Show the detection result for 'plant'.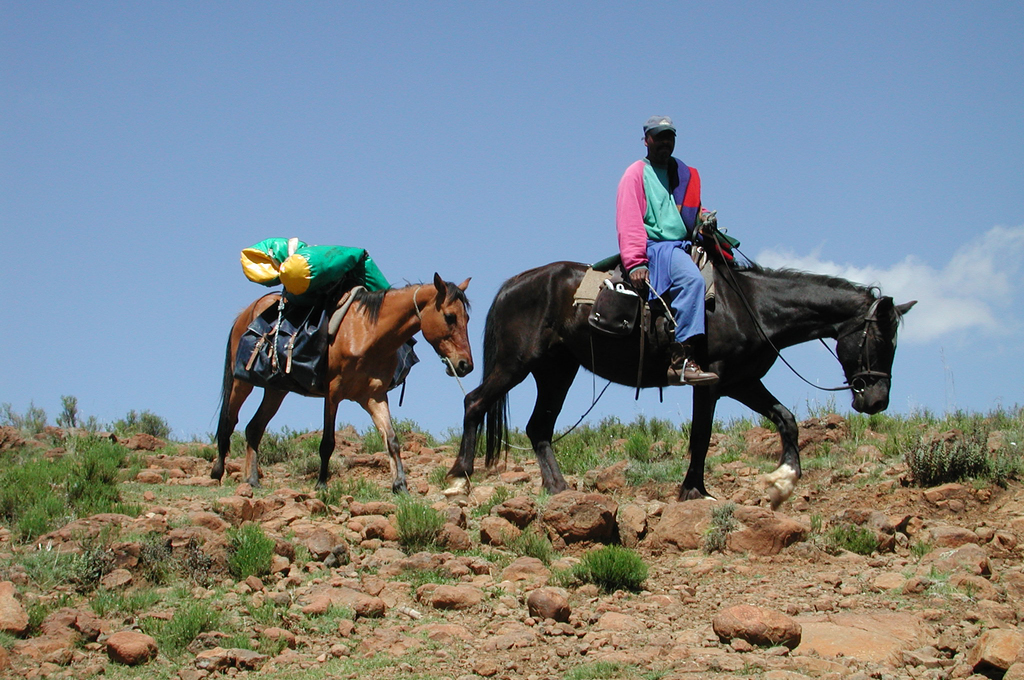
<box>179,531,213,581</box>.
